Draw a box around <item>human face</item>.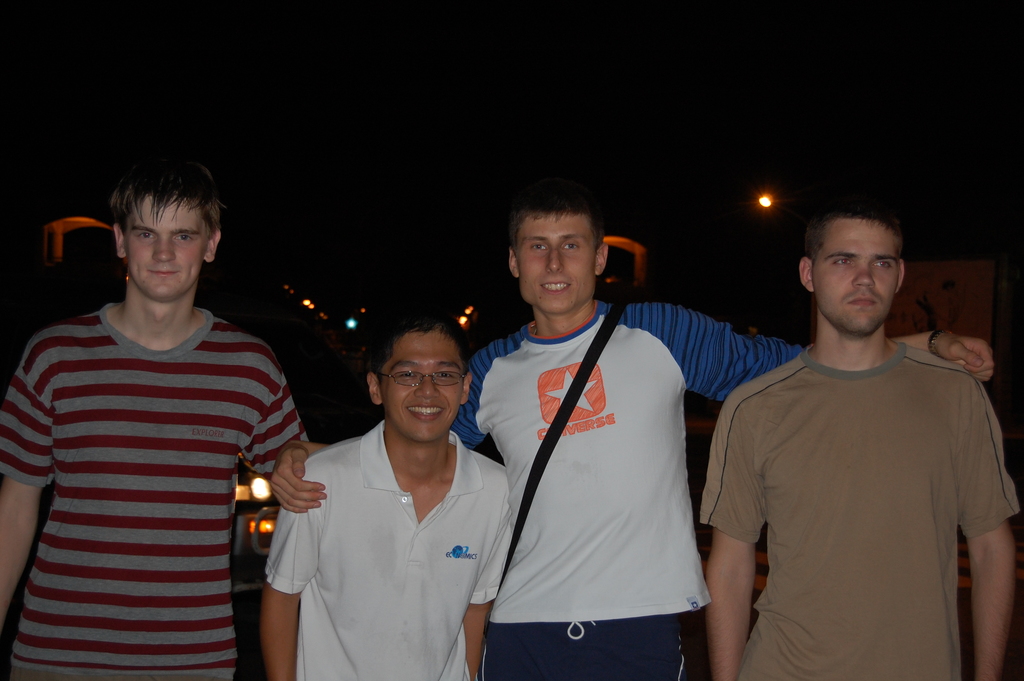
rect(810, 220, 898, 331).
